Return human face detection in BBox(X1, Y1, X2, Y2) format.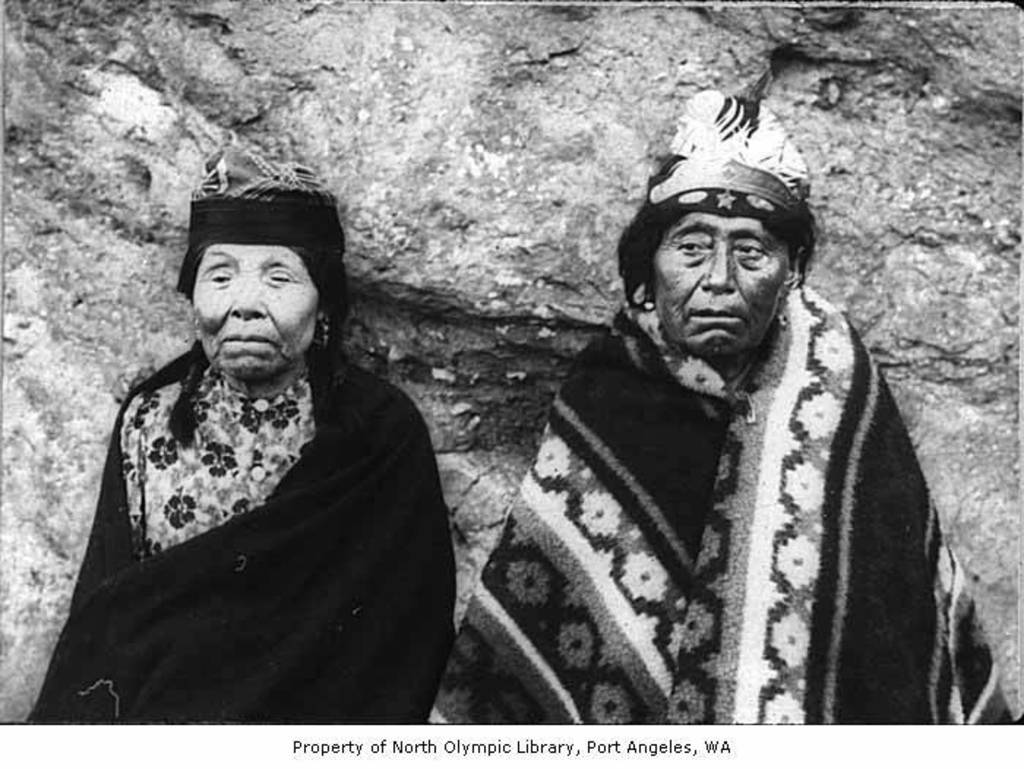
BBox(187, 237, 316, 373).
